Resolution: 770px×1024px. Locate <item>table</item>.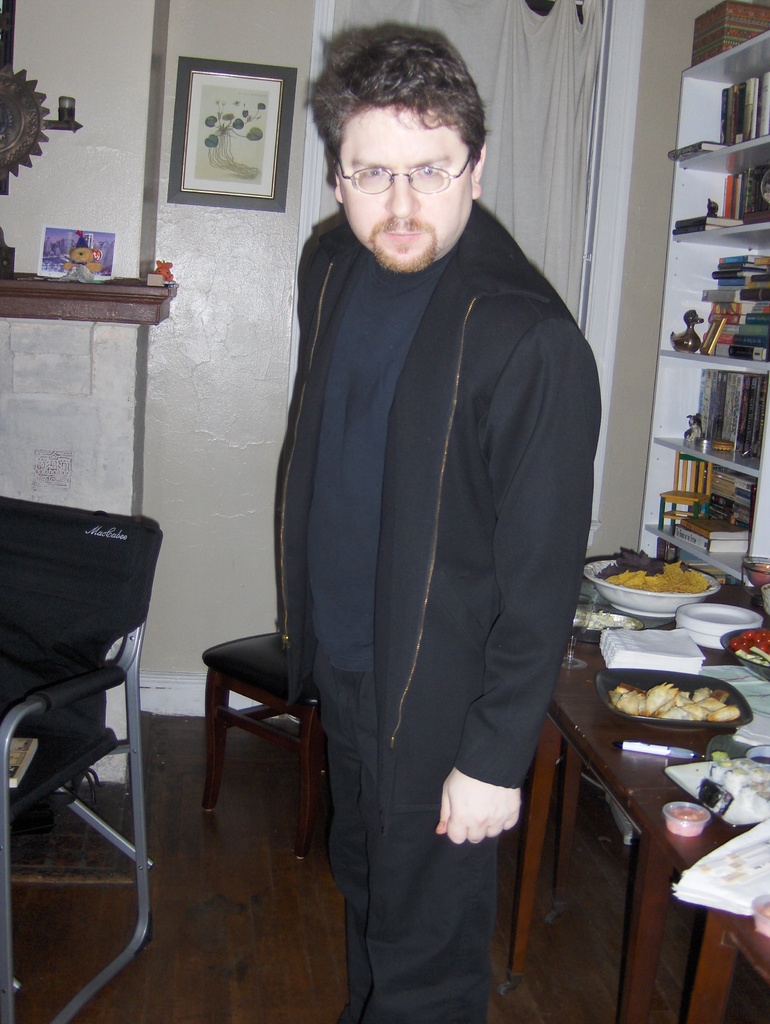
(x1=497, y1=551, x2=769, y2=1011).
